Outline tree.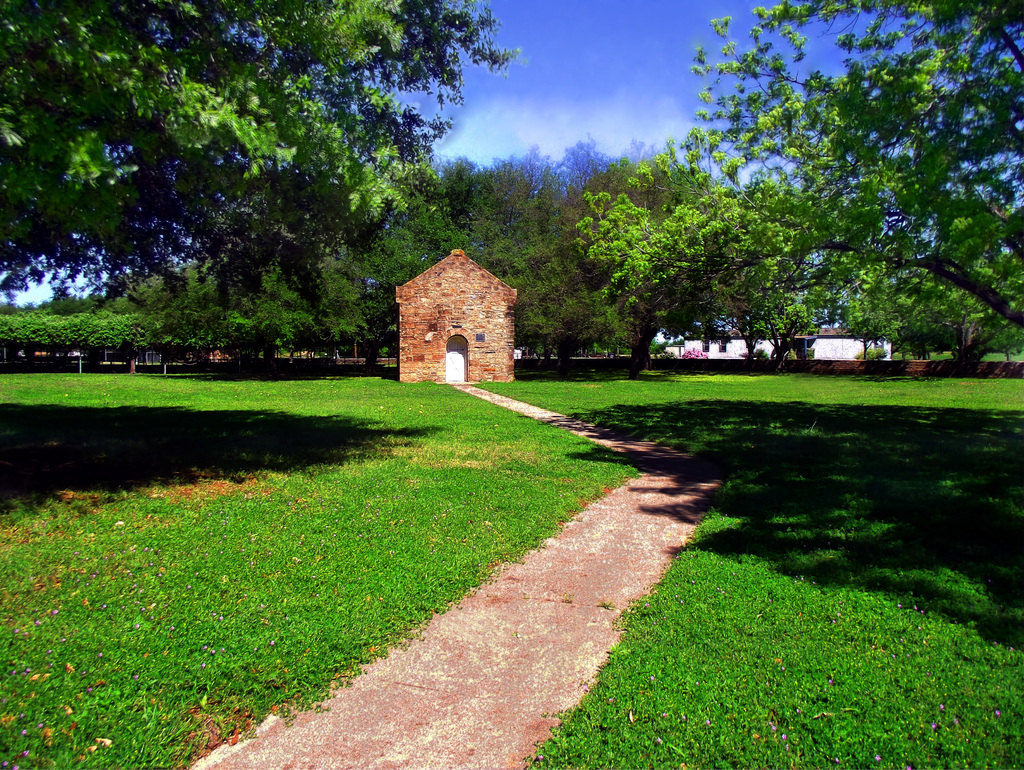
Outline: locate(556, 45, 983, 385).
